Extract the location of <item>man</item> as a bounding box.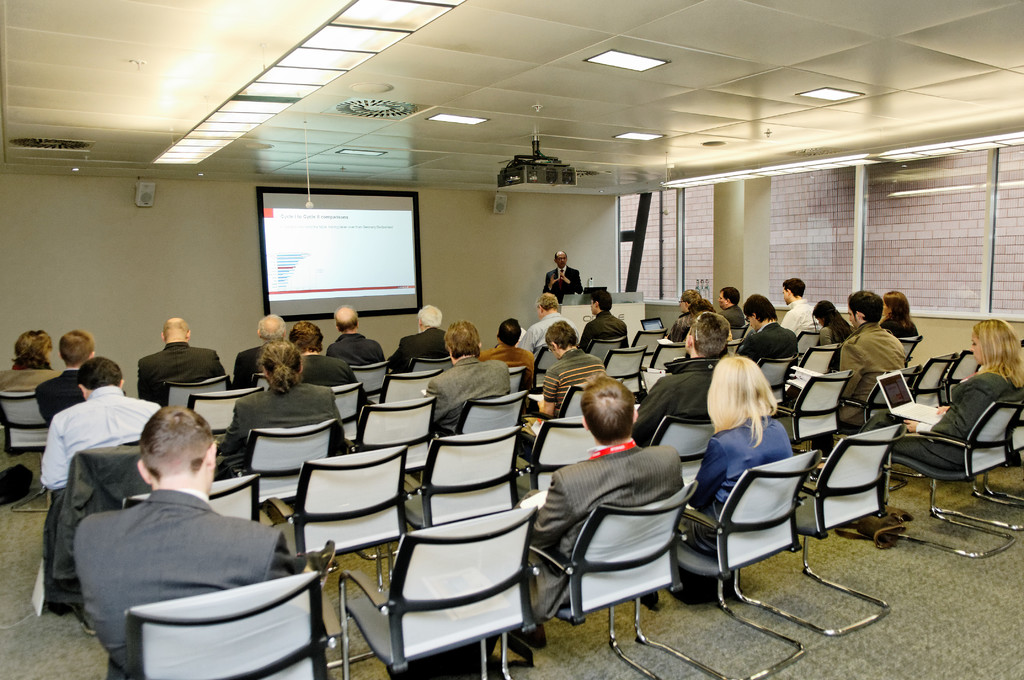
rect(577, 287, 632, 353).
